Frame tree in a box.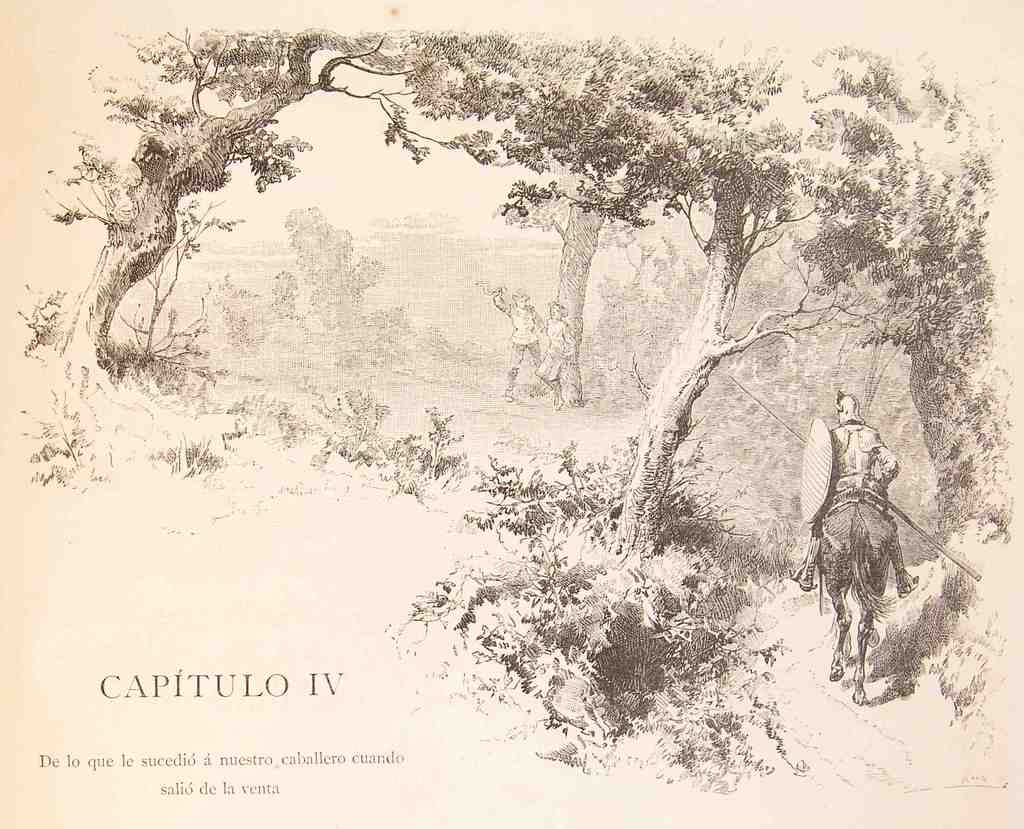
l=47, t=30, r=458, b=450.
